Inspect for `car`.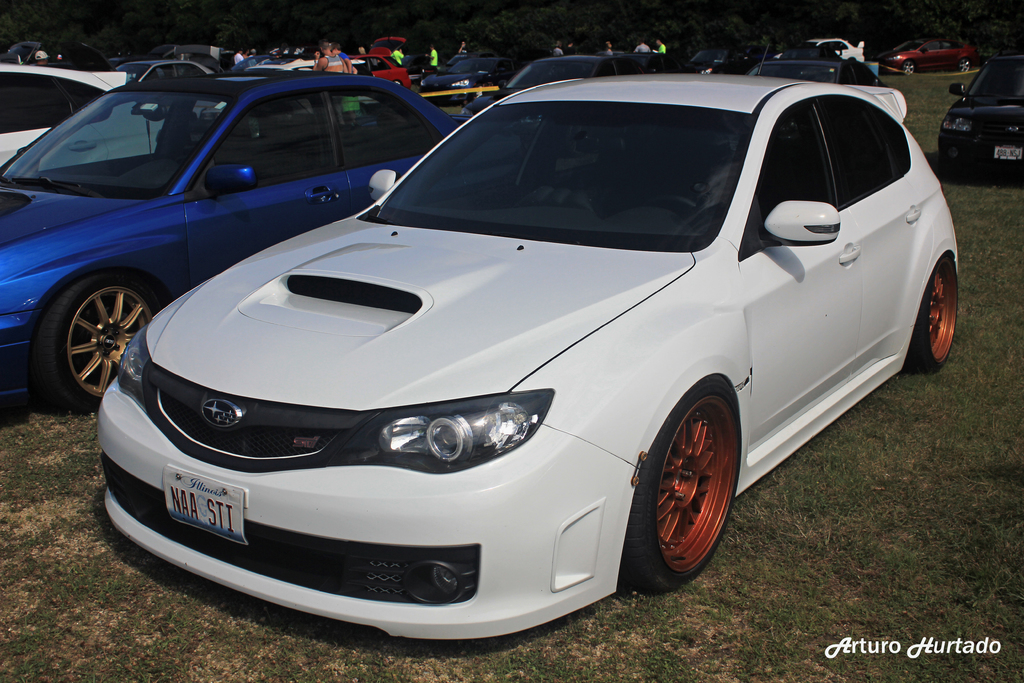
Inspection: 0,74,476,417.
